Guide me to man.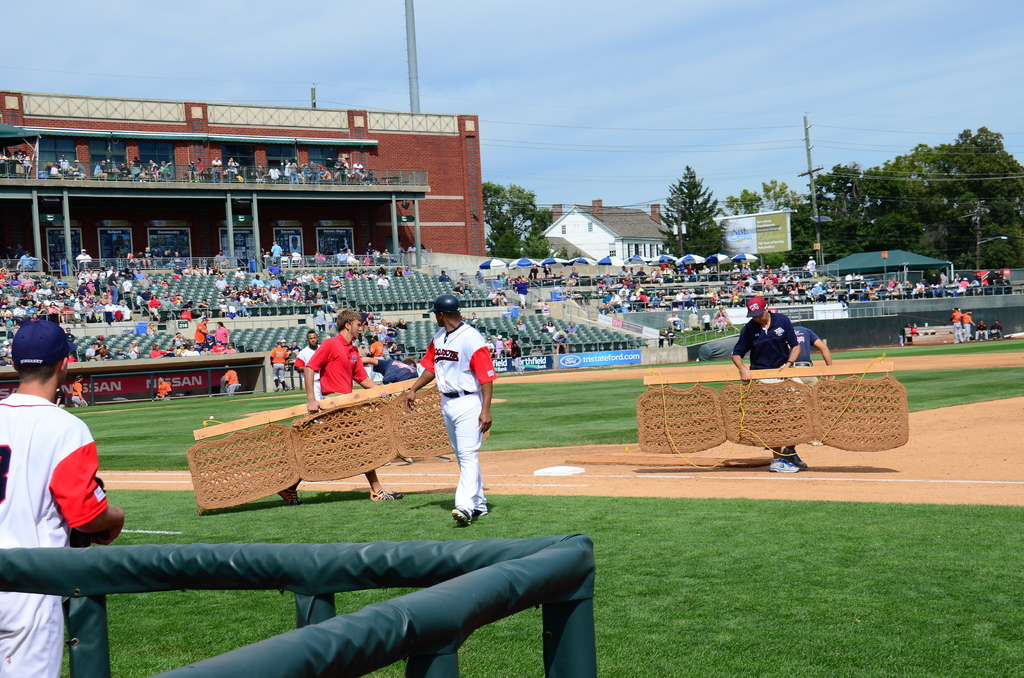
Guidance: 517:275:527:310.
